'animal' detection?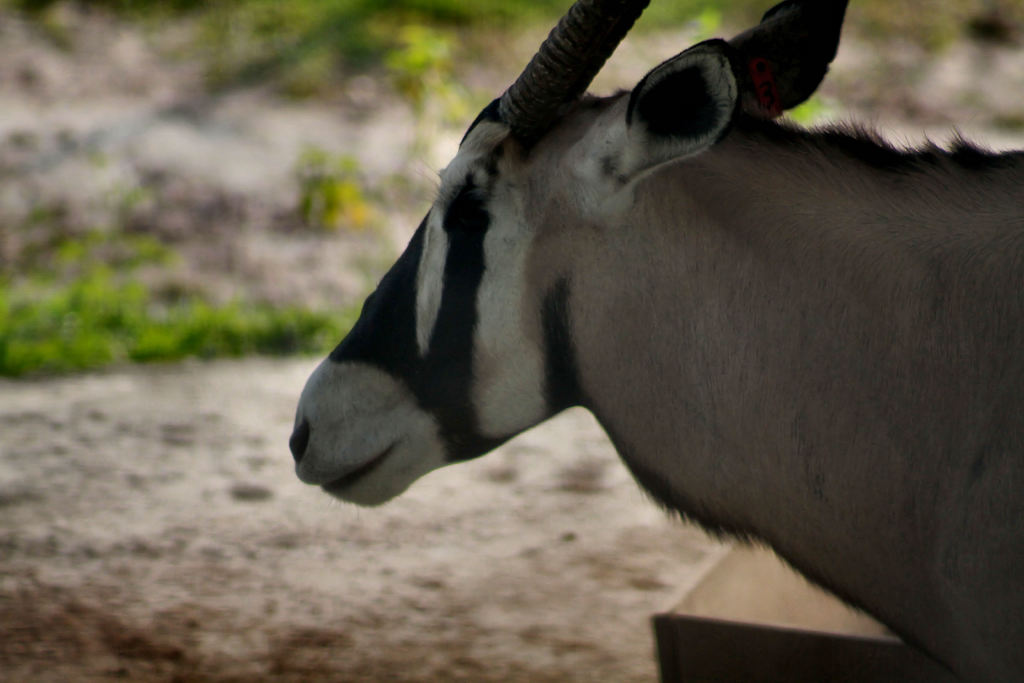
bbox=(289, 0, 1023, 679)
